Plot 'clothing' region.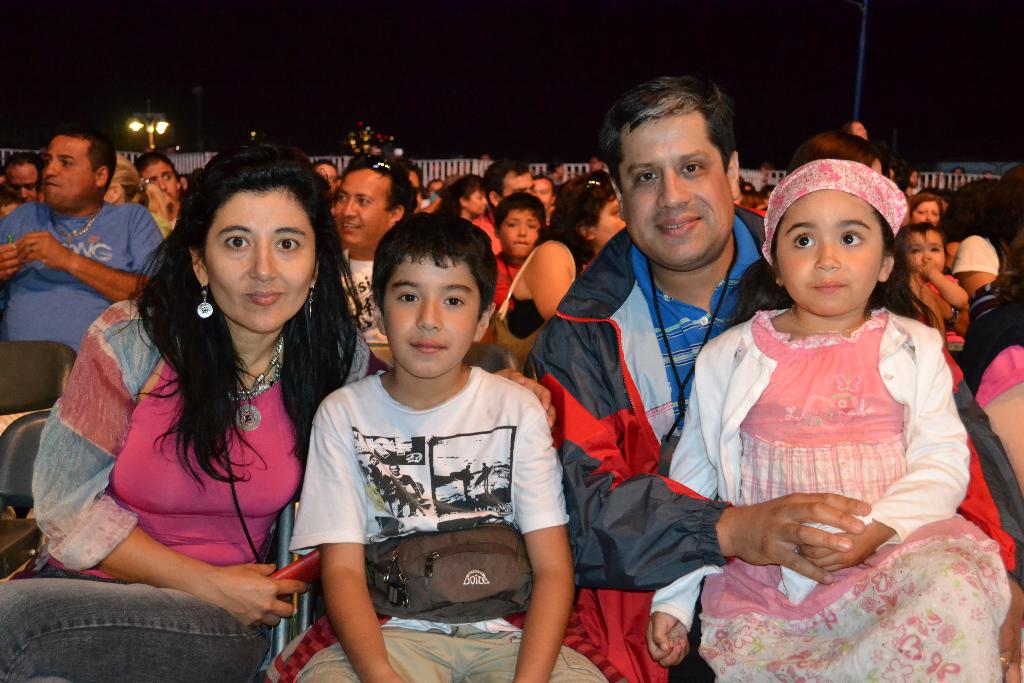
Plotted at locate(261, 372, 609, 682).
